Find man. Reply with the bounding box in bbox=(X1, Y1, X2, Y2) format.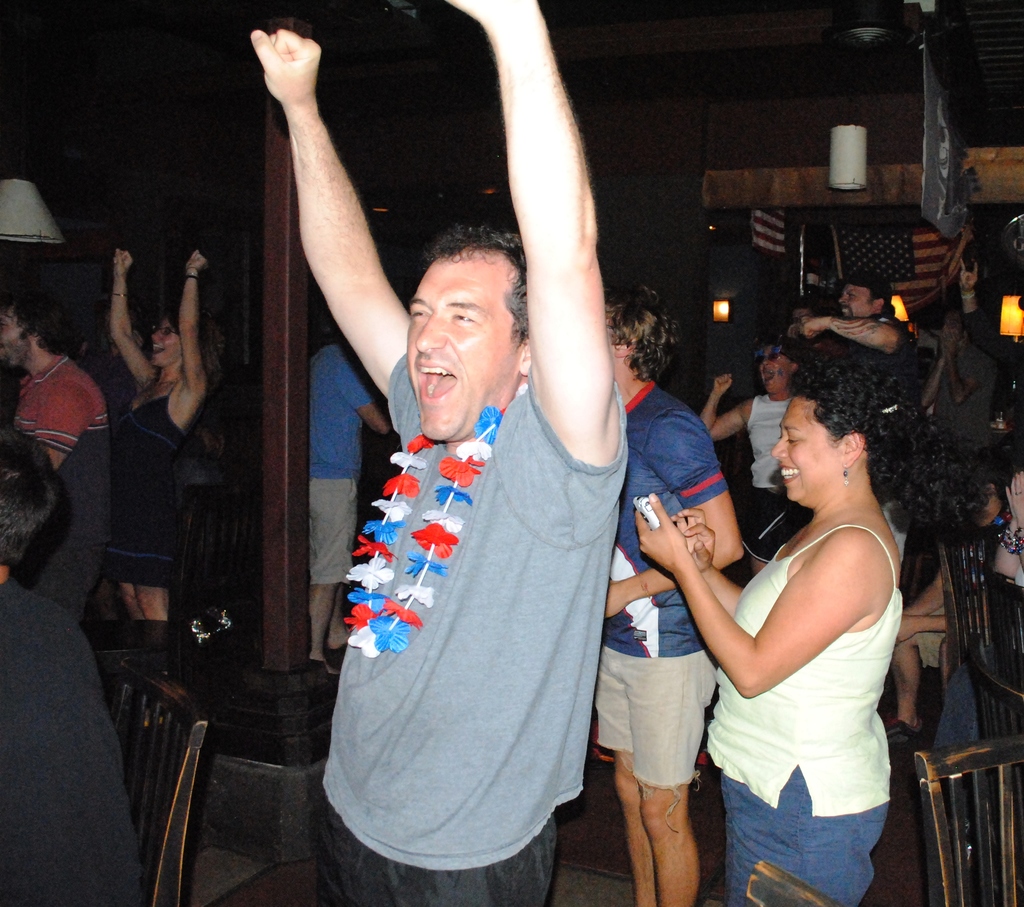
bbox=(0, 285, 111, 613).
